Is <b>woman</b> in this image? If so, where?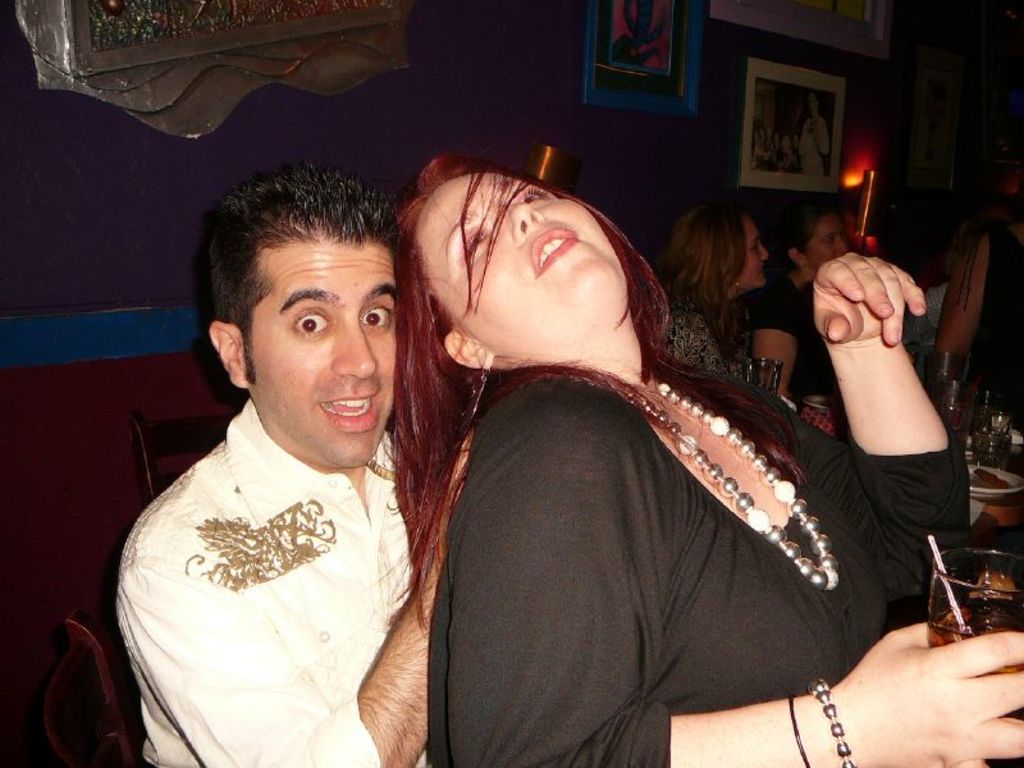
Yes, at (left=741, top=200, right=865, bottom=408).
